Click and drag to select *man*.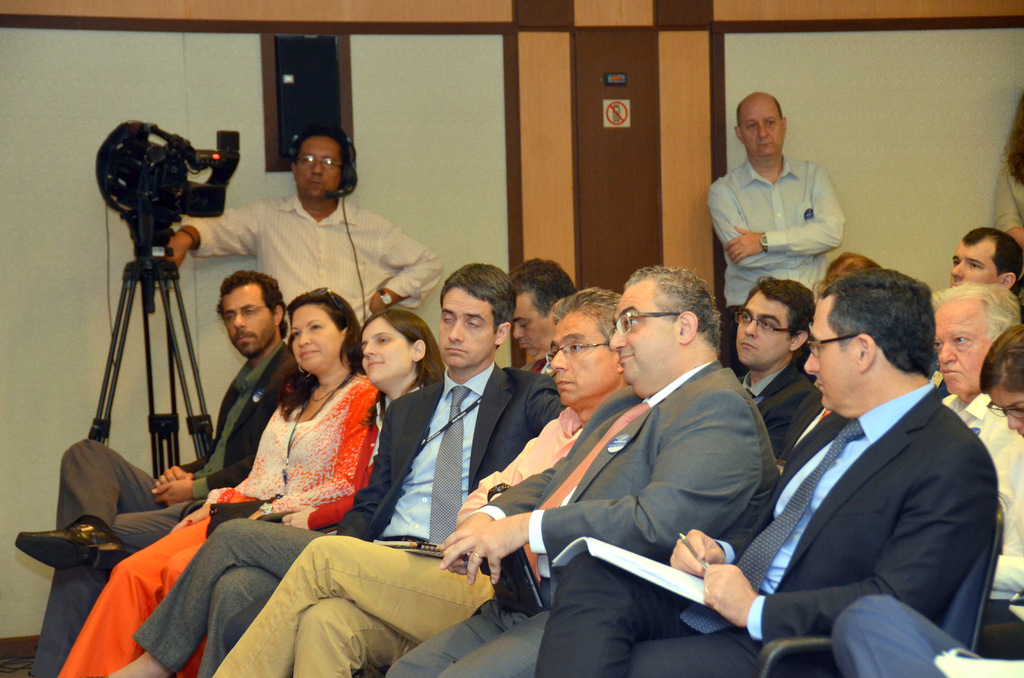
Selection: <bbox>381, 265, 782, 677</bbox>.
